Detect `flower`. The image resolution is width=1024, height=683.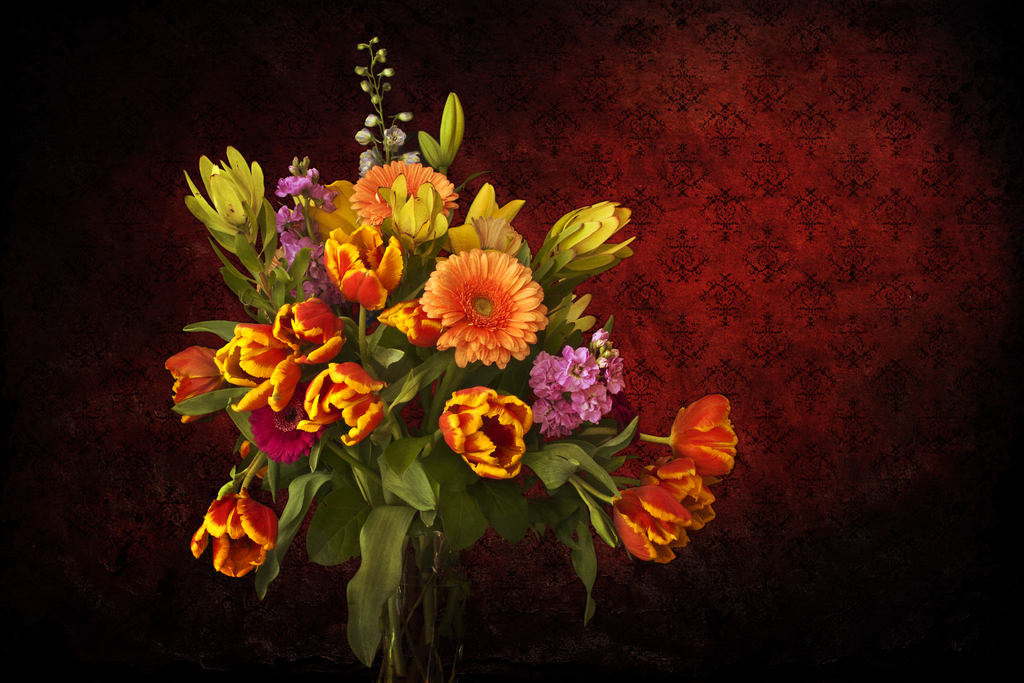
pyautogui.locateOnScreen(444, 388, 534, 477).
